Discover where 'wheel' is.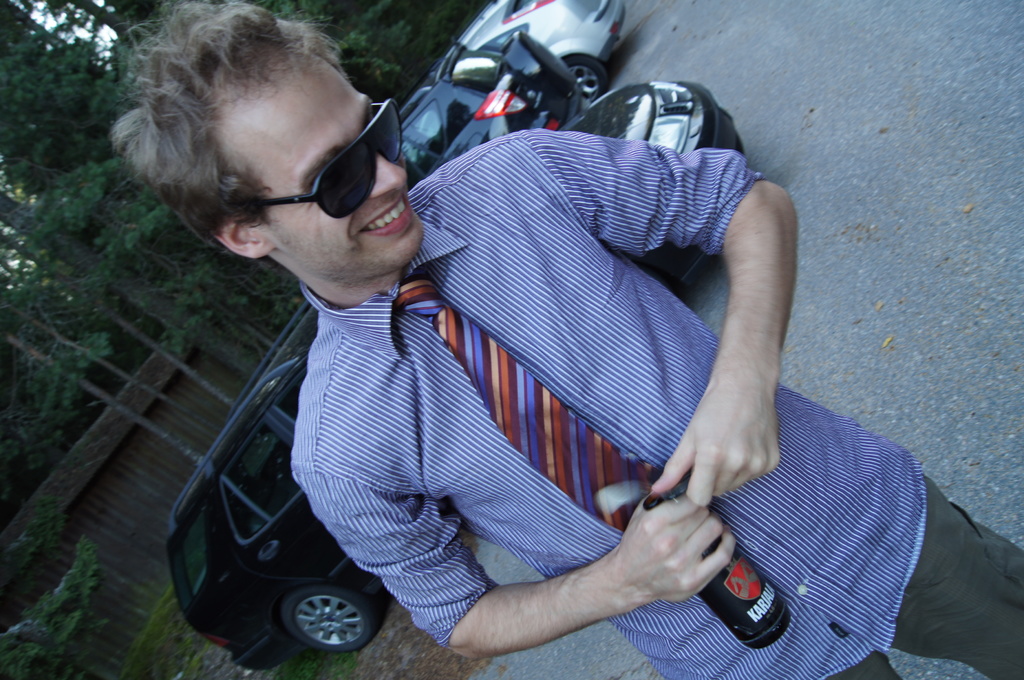
Discovered at 563 56 614 110.
